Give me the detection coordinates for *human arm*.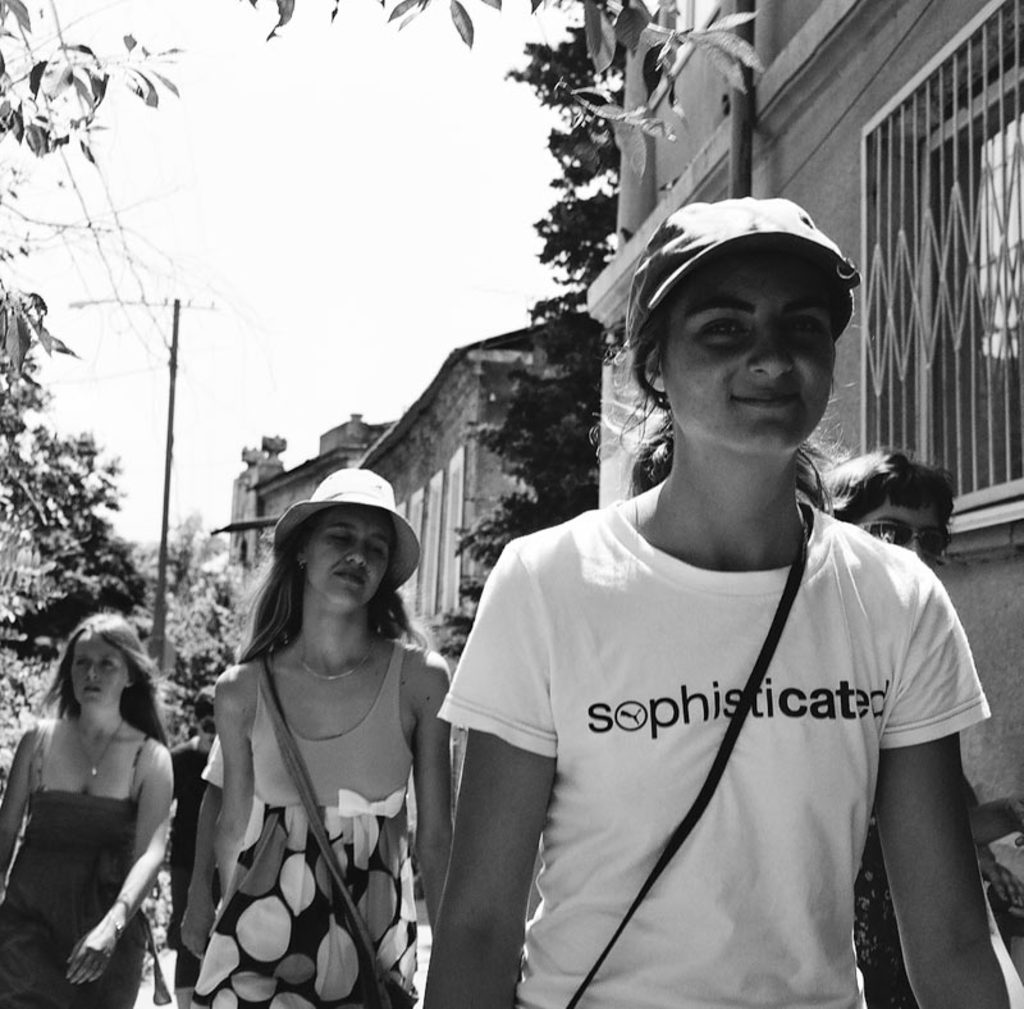
box=[865, 630, 1000, 991].
